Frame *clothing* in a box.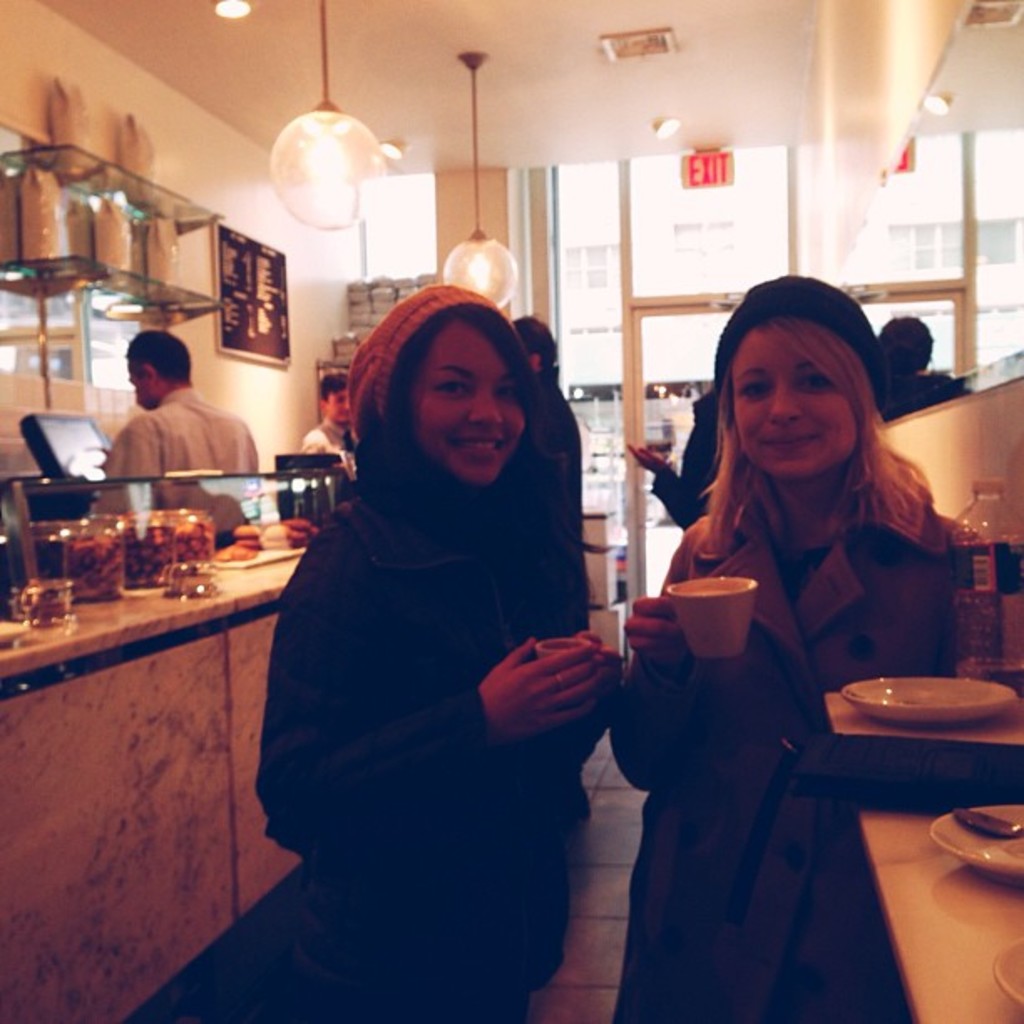
{"left": 104, "top": 388, "right": 259, "bottom": 475}.
